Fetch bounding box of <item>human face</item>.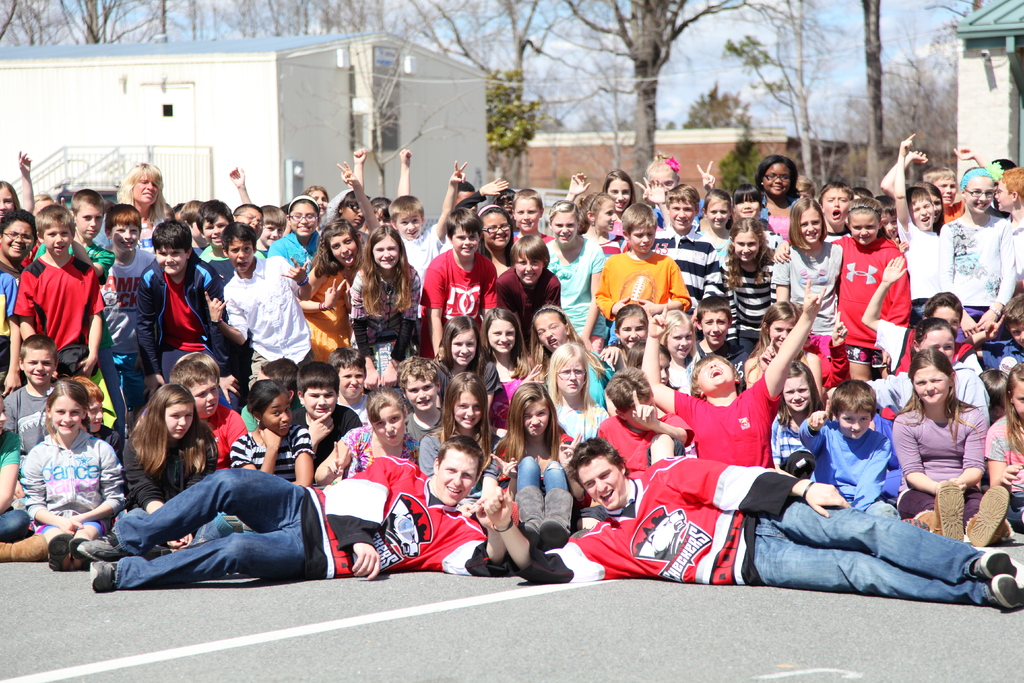
Bbox: <bbox>995, 180, 1012, 210</bbox>.
